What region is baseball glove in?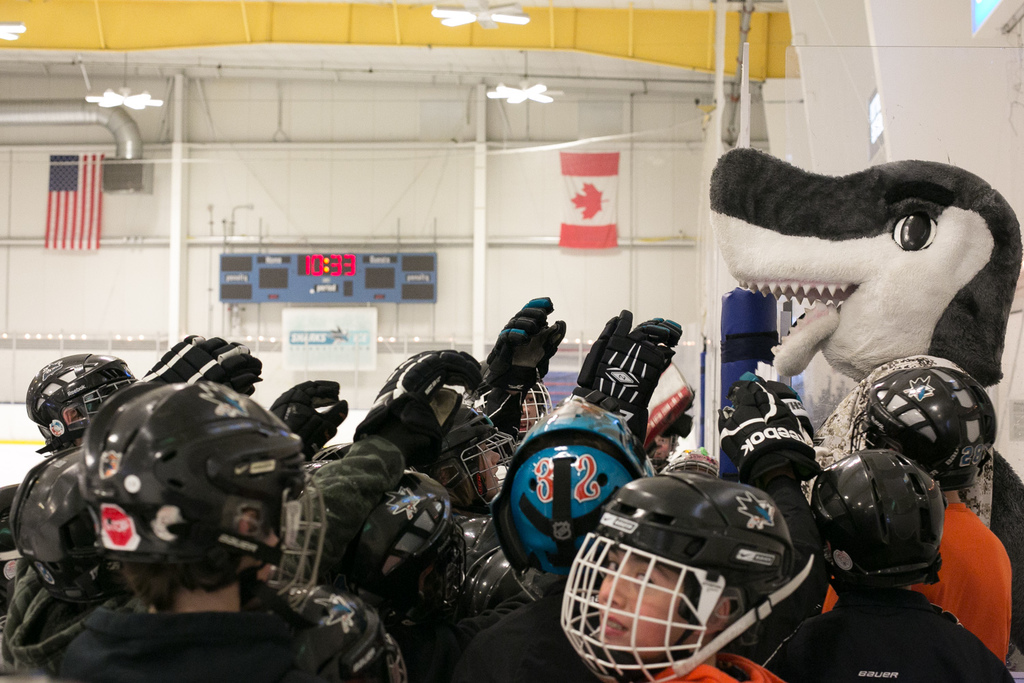
[left=725, top=372, right=816, bottom=444].
